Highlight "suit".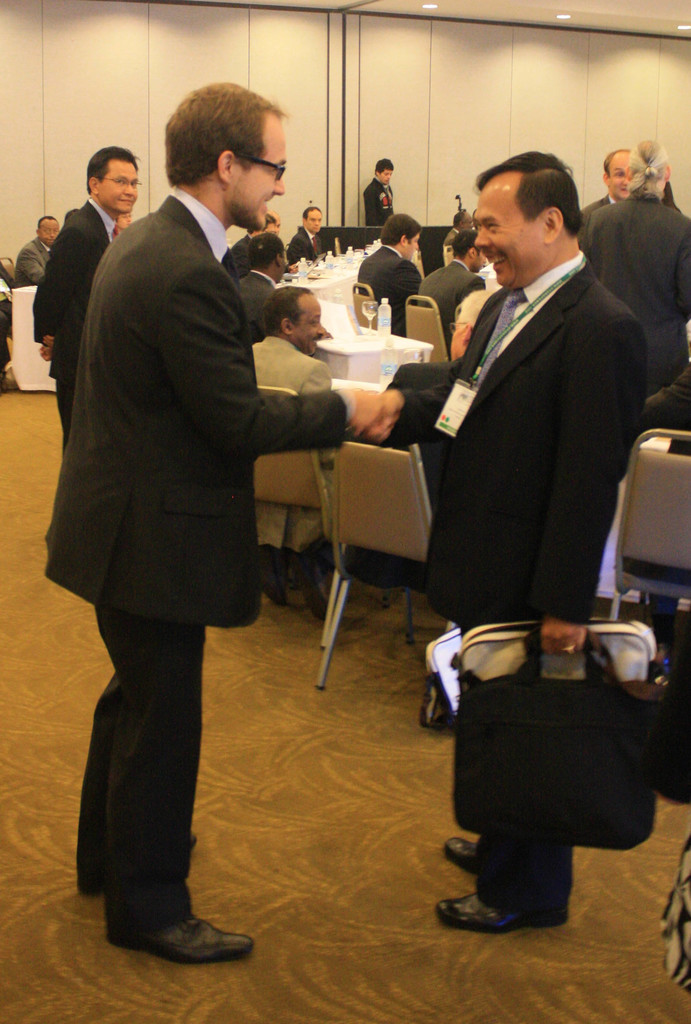
Highlighted region: <region>580, 196, 620, 239</region>.
